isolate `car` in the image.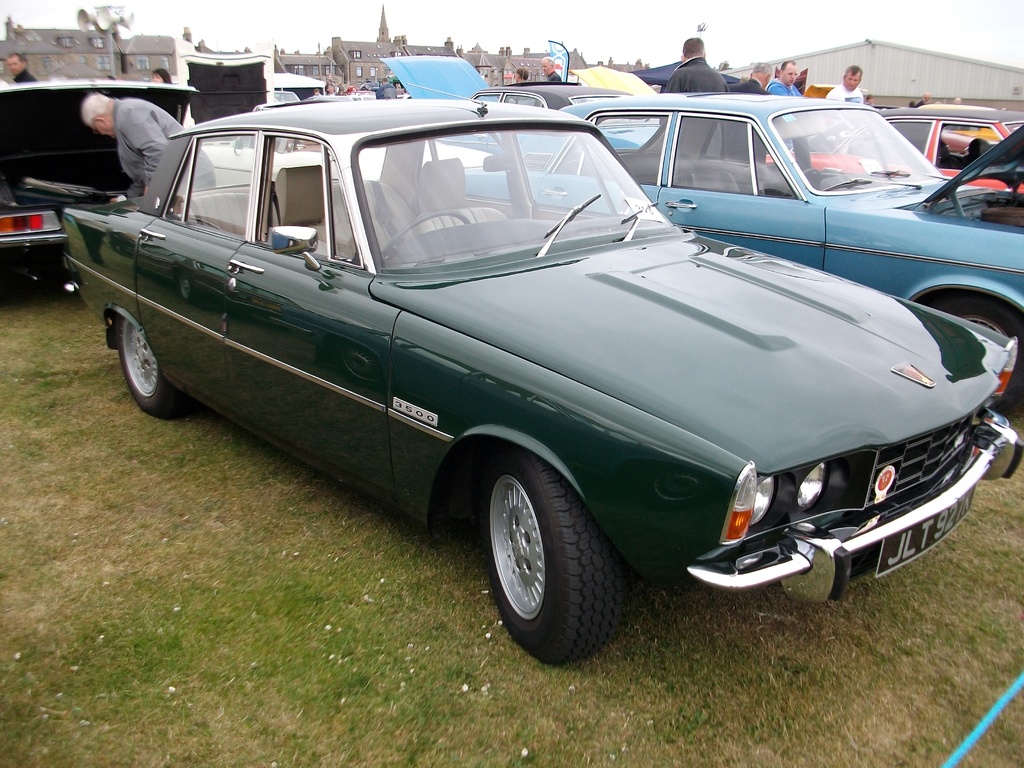
Isolated region: pyautogui.locateOnScreen(575, 65, 659, 100).
